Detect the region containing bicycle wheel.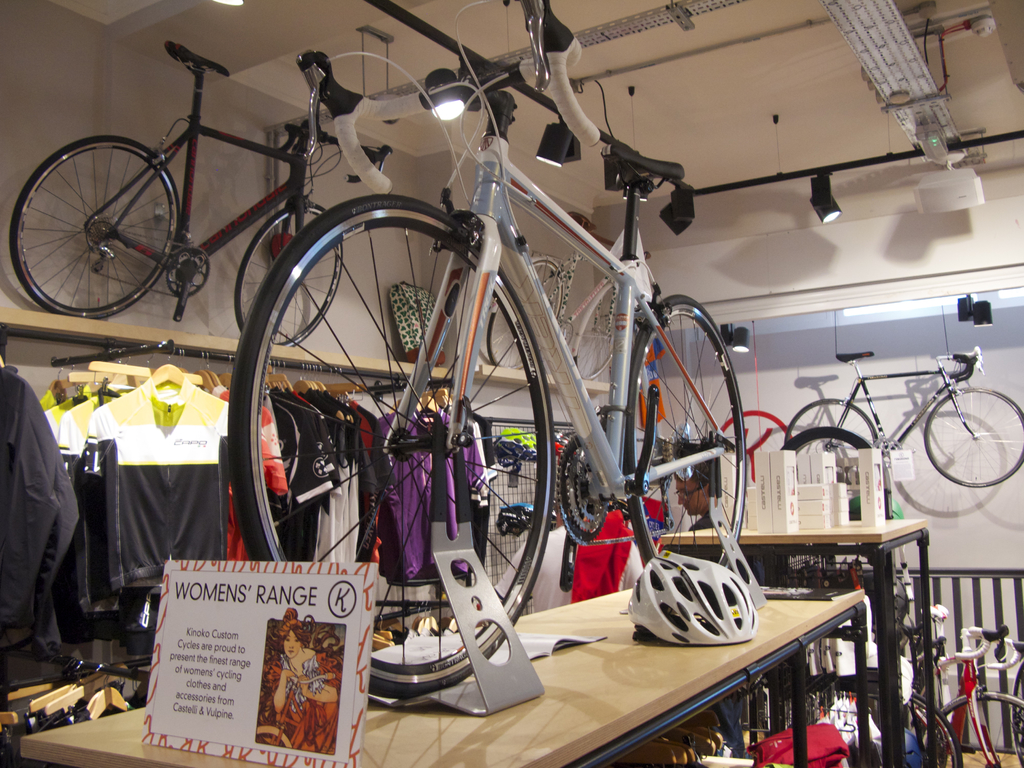
[left=488, top=257, right=564, bottom=371].
